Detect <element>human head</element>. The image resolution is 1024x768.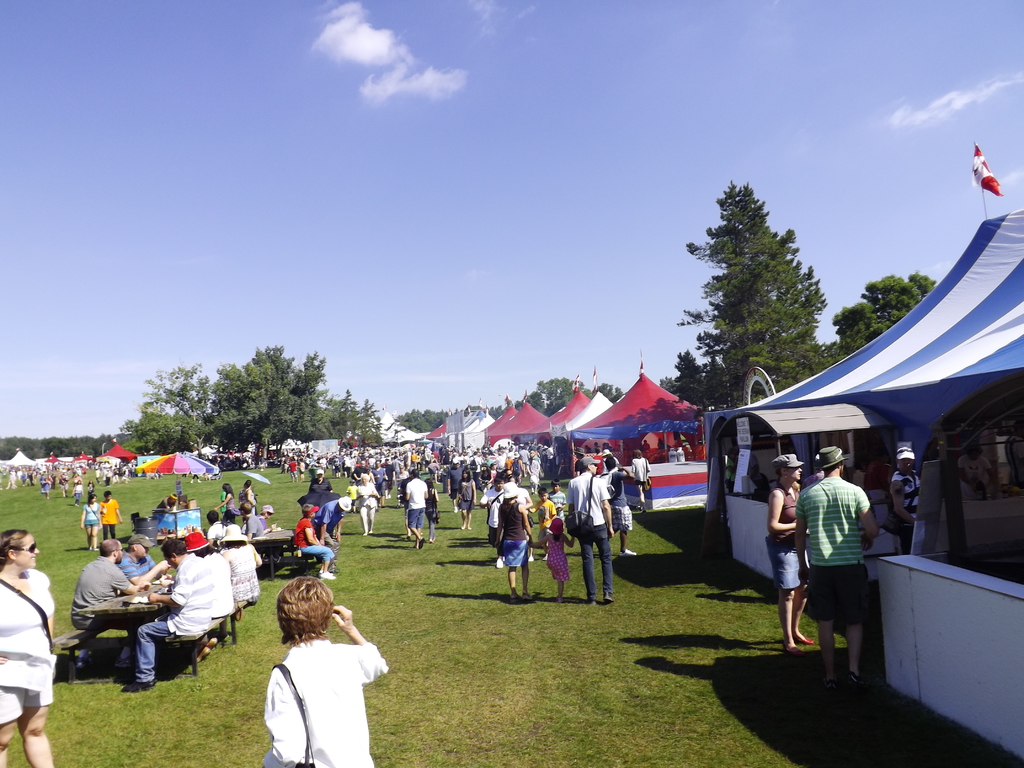
503, 483, 518, 501.
